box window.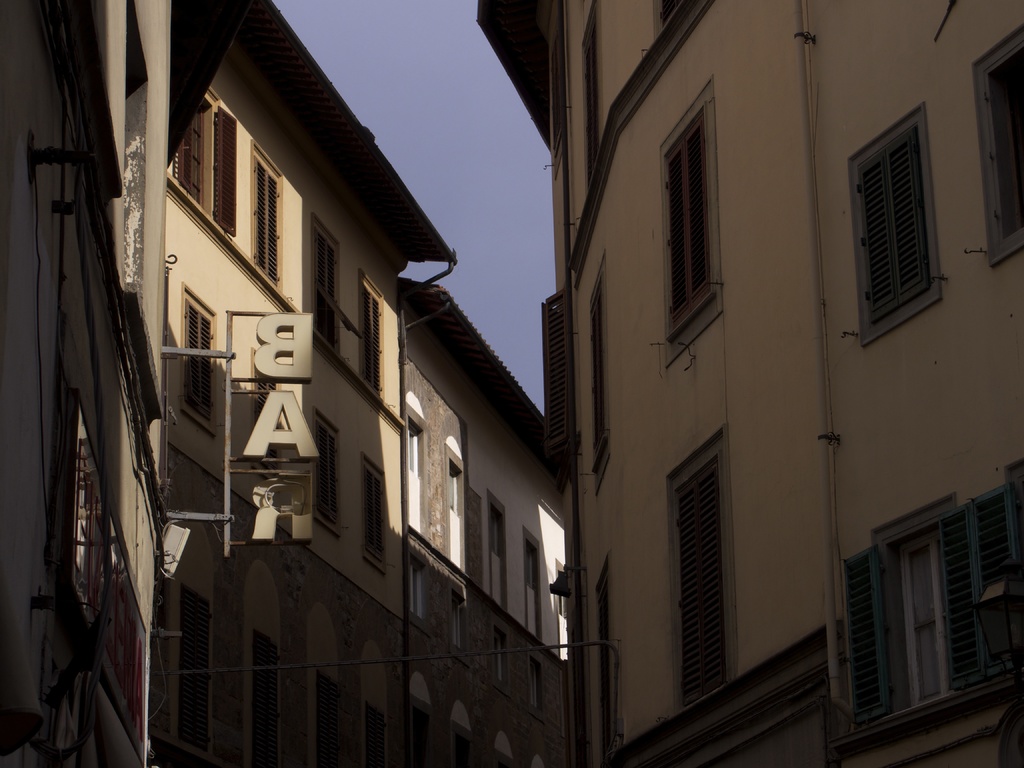
(969,19,1023,268).
